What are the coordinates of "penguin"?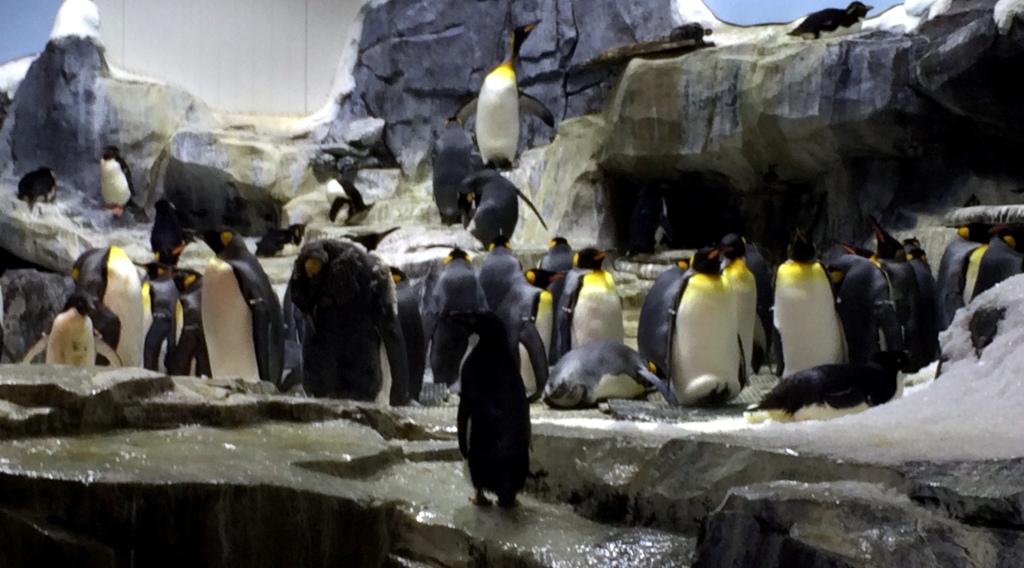
BBox(660, 239, 748, 414).
